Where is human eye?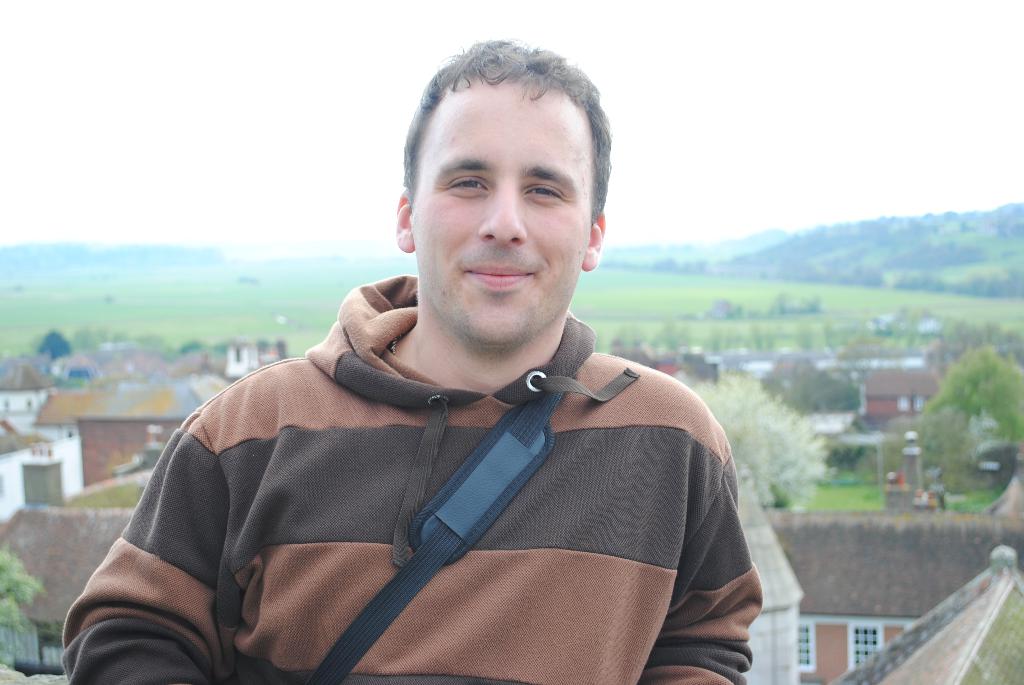
<region>439, 174, 496, 195</region>.
